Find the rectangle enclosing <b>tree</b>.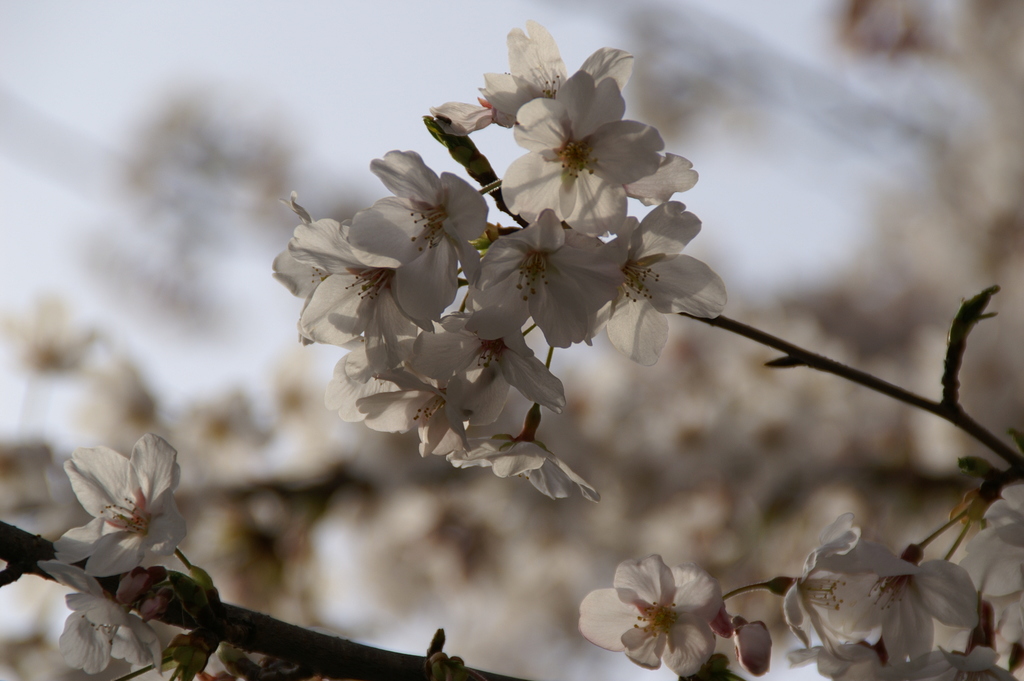
BBox(0, 0, 1023, 680).
